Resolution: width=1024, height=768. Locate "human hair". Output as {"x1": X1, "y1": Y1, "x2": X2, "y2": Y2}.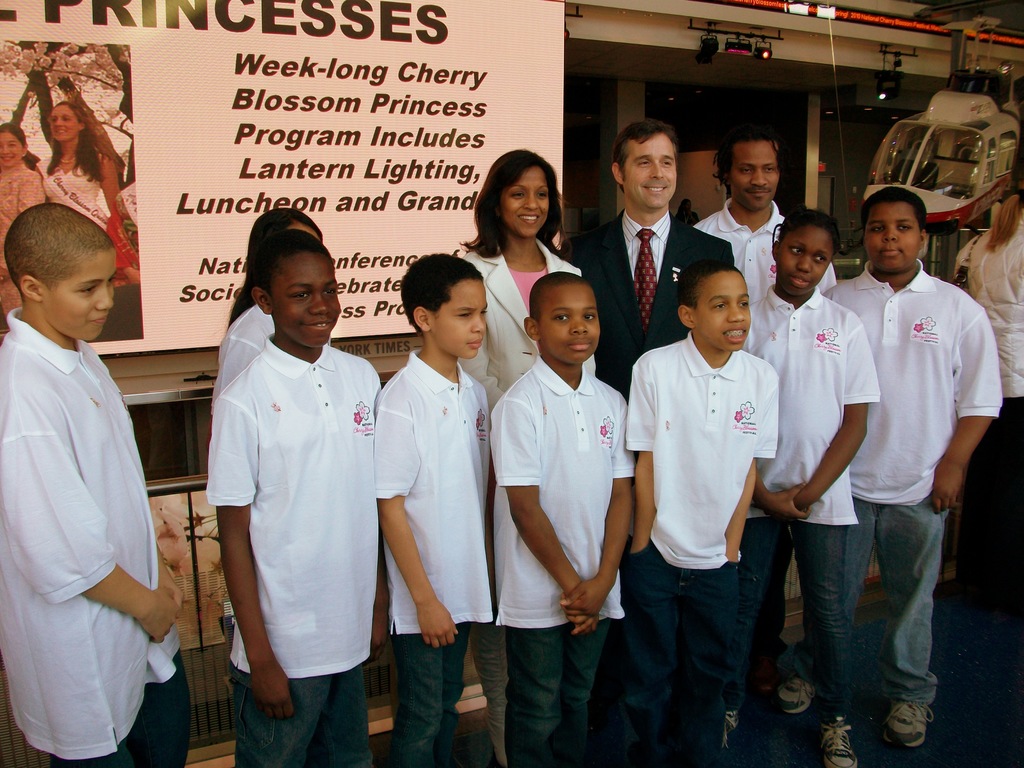
{"x1": 0, "y1": 119, "x2": 38, "y2": 172}.
